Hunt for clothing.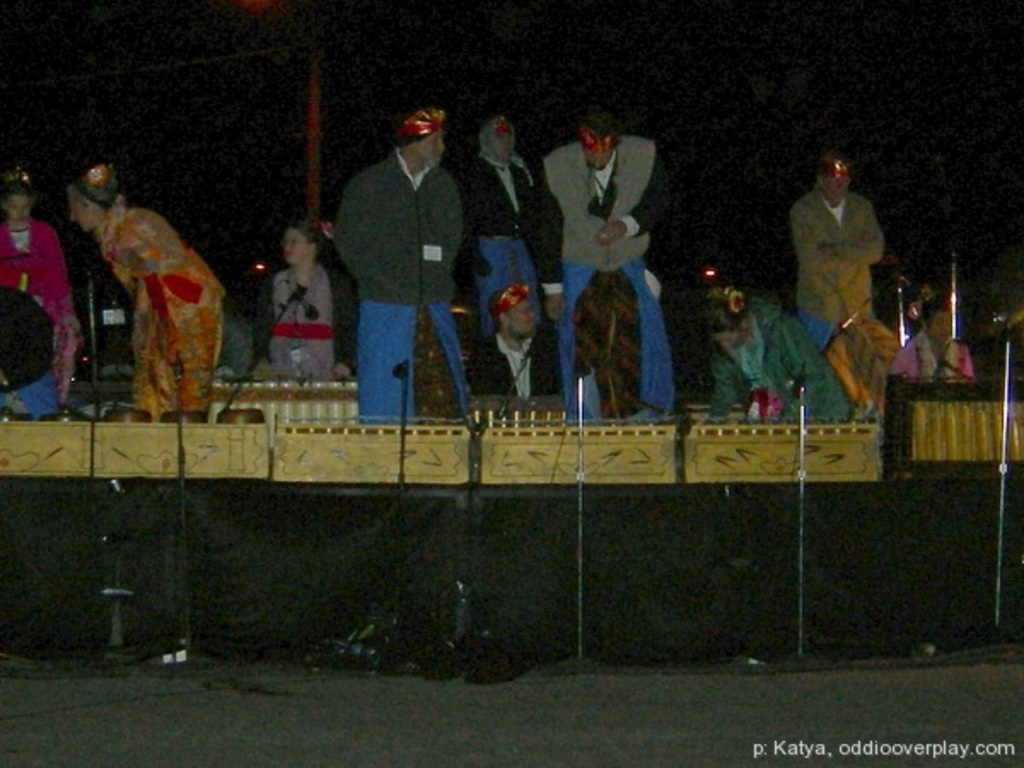
Hunted down at pyautogui.locateOnScreen(102, 195, 224, 416).
